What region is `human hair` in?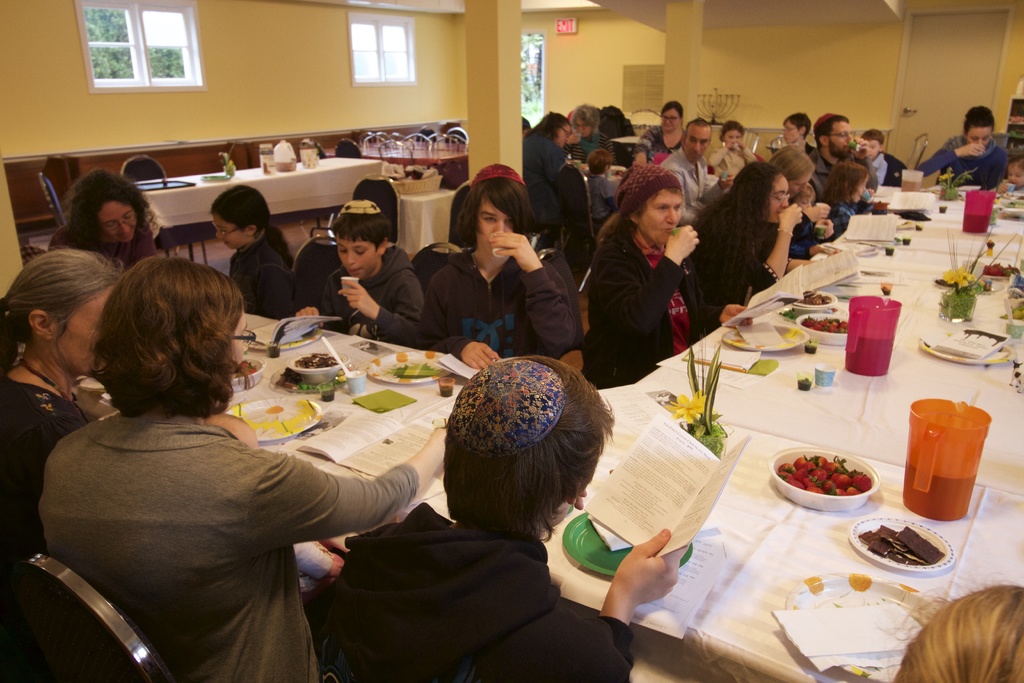
[left=64, top=251, right=236, bottom=423].
